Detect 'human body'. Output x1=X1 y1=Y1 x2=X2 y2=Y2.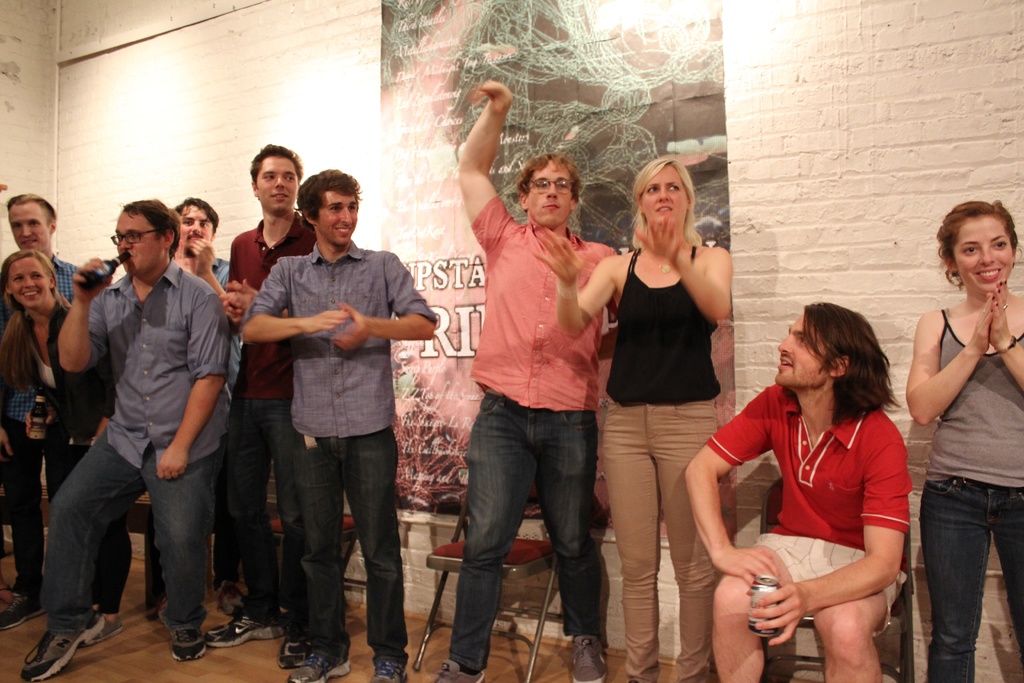
x1=902 y1=274 x2=1023 y2=682.
